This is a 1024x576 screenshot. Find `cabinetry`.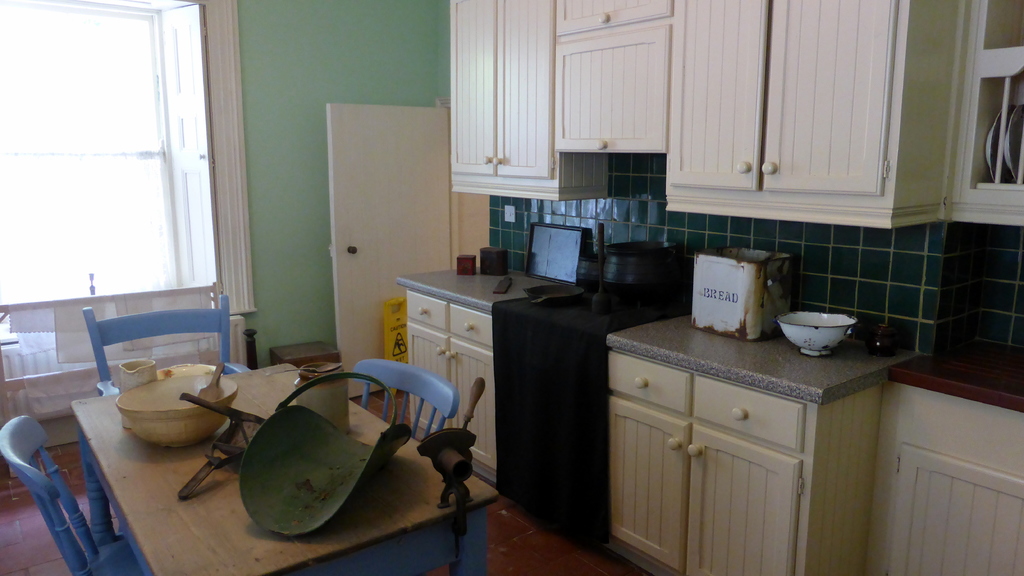
Bounding box: detection(402, 254, 552, 472).
